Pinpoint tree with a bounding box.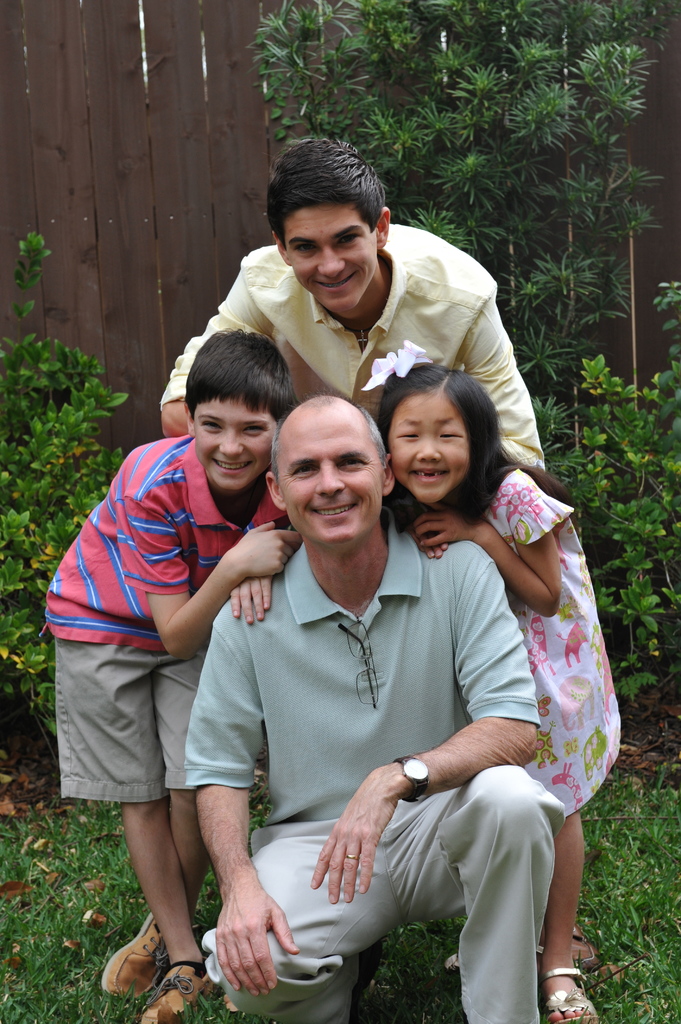
{"left": 0, "top": 0, "right": 680, "bottom": 717}.
